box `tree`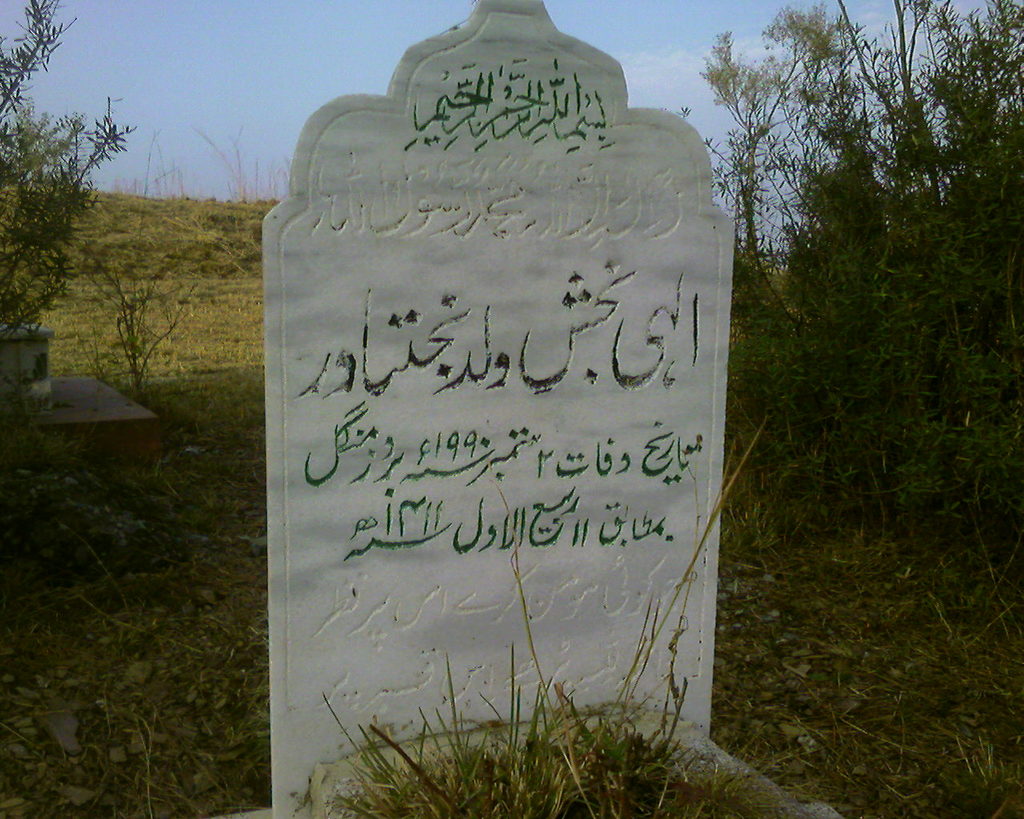
bbox=[713, 42, 1006, 736]
